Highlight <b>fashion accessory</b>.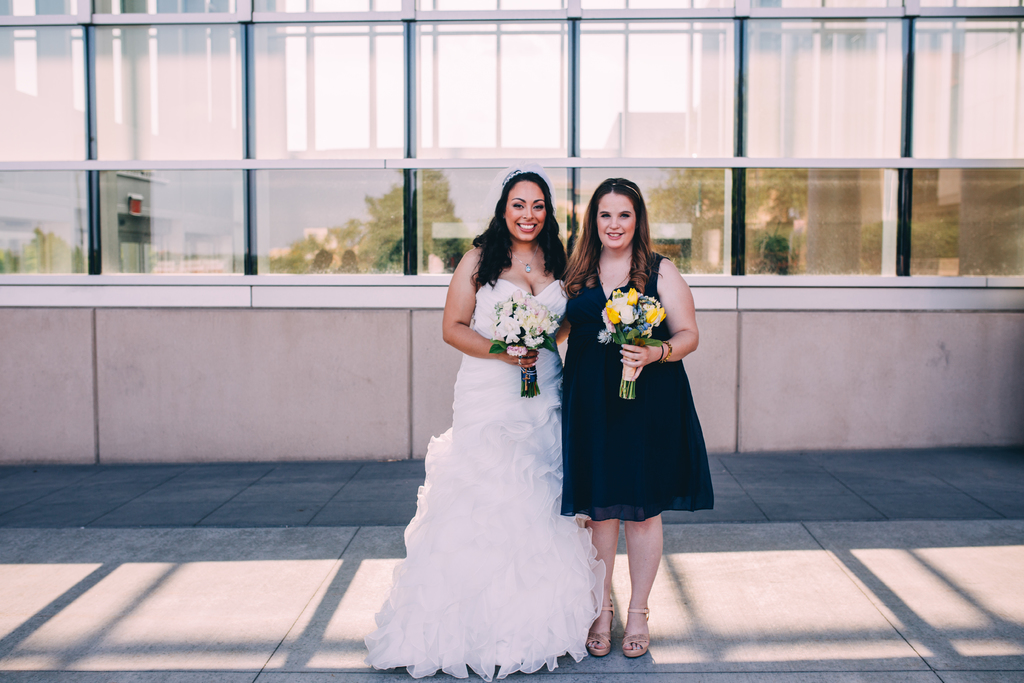
Highlighted region: [x1=586, y1=602, x2=616, y2=654].
